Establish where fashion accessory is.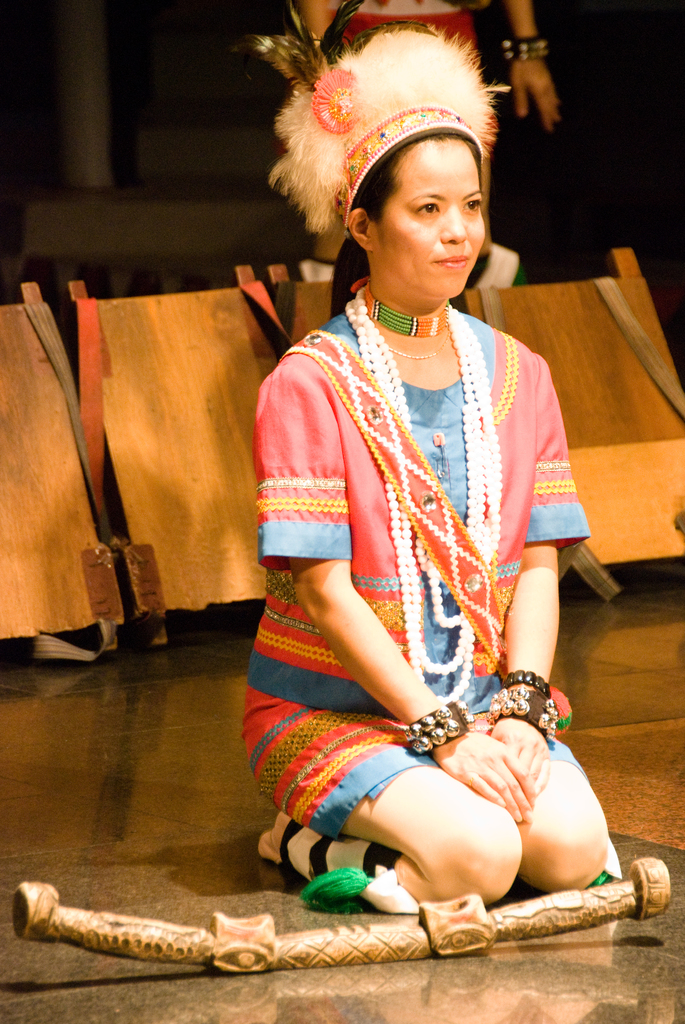
Established at box(366, 284, 501, 698).
